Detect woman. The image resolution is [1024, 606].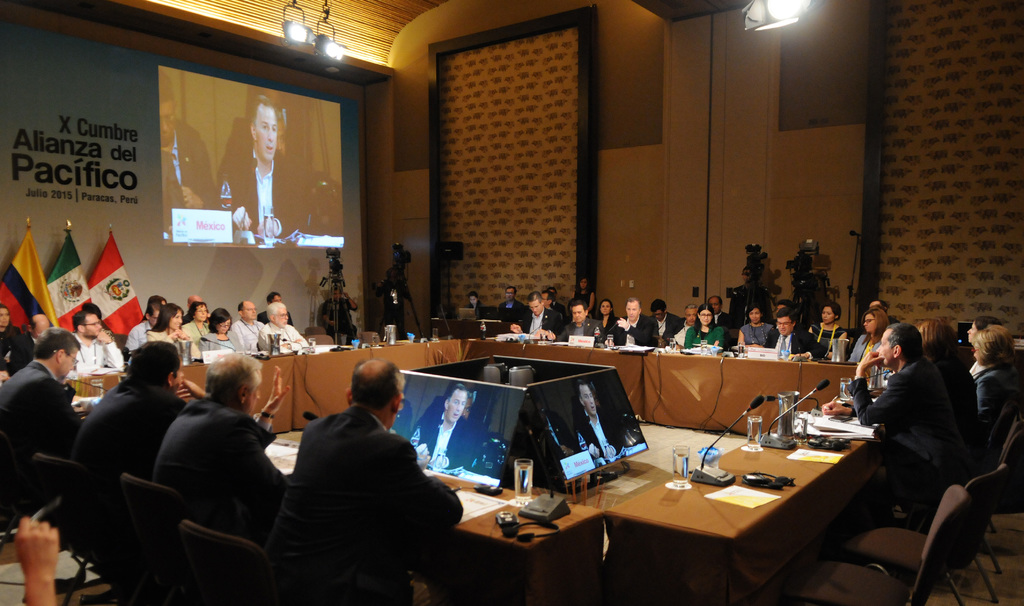
(x1=808, y1=301, x2=850, y2=357).
